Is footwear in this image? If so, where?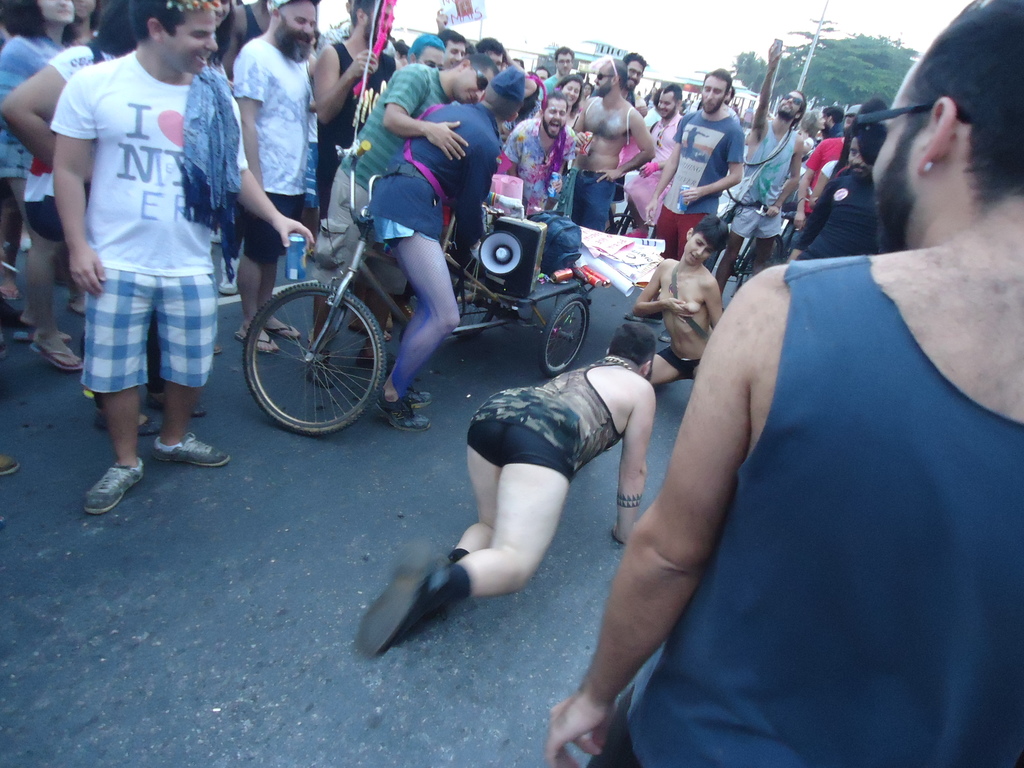
Yes, at bbox(353, 550, 453, 656).
